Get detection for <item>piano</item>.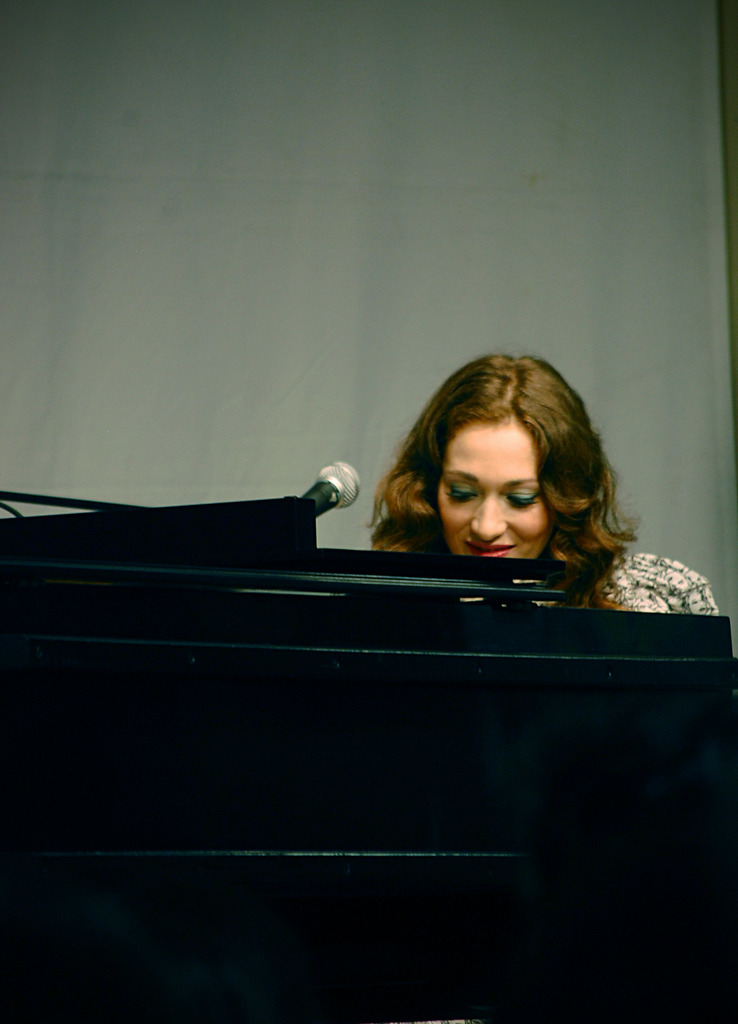
Detection: [0,567,737,881].
